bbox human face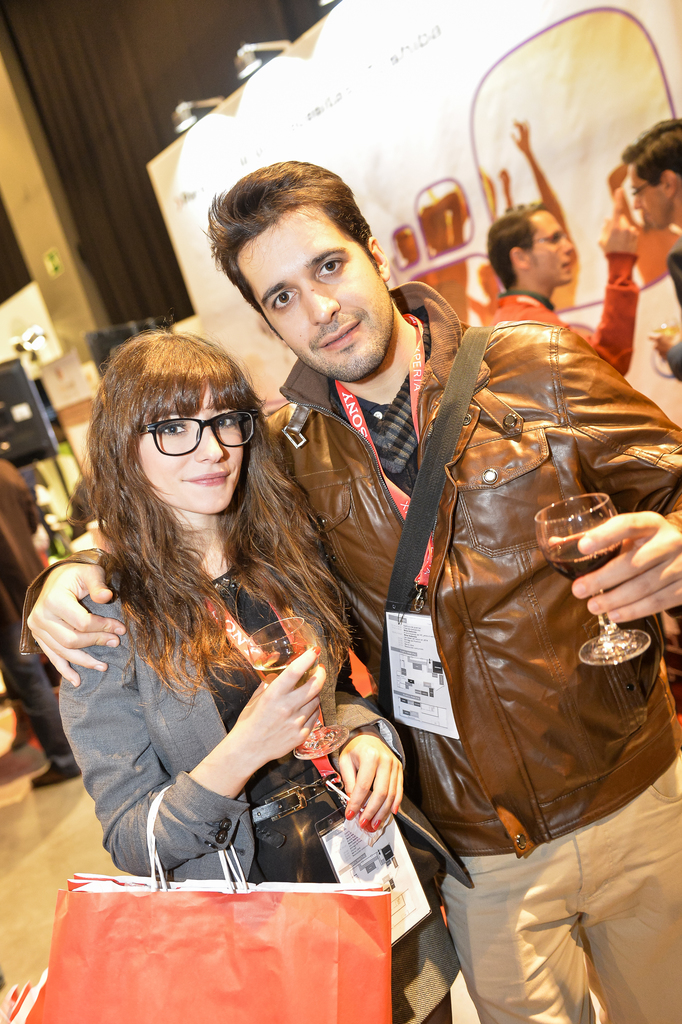
227 202 402 390
